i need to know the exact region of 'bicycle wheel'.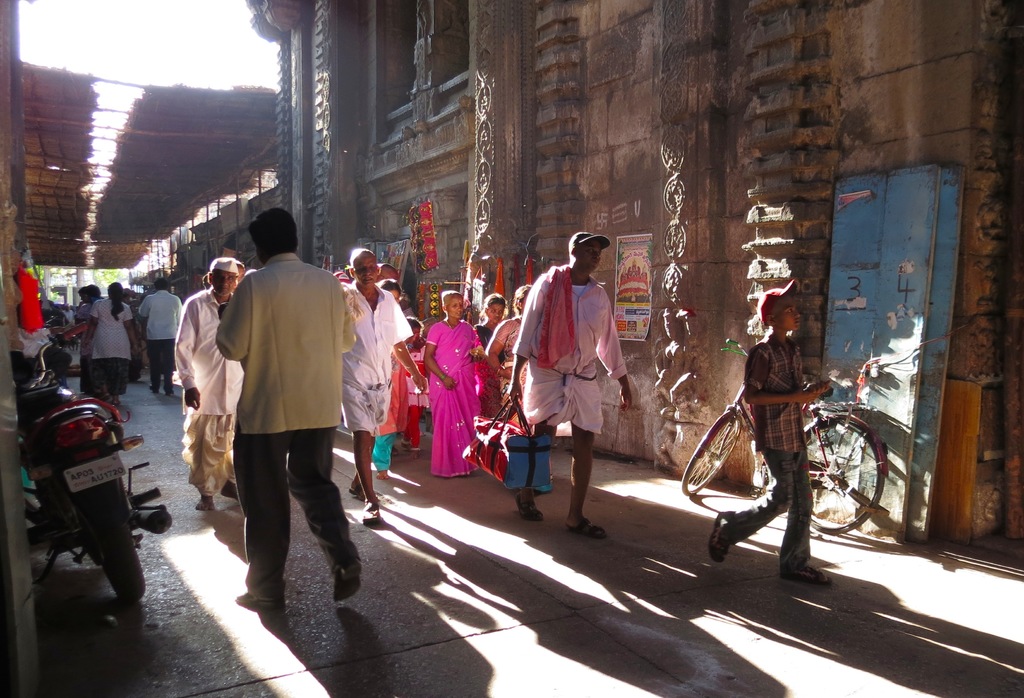
Region: 800/414/885/537.
